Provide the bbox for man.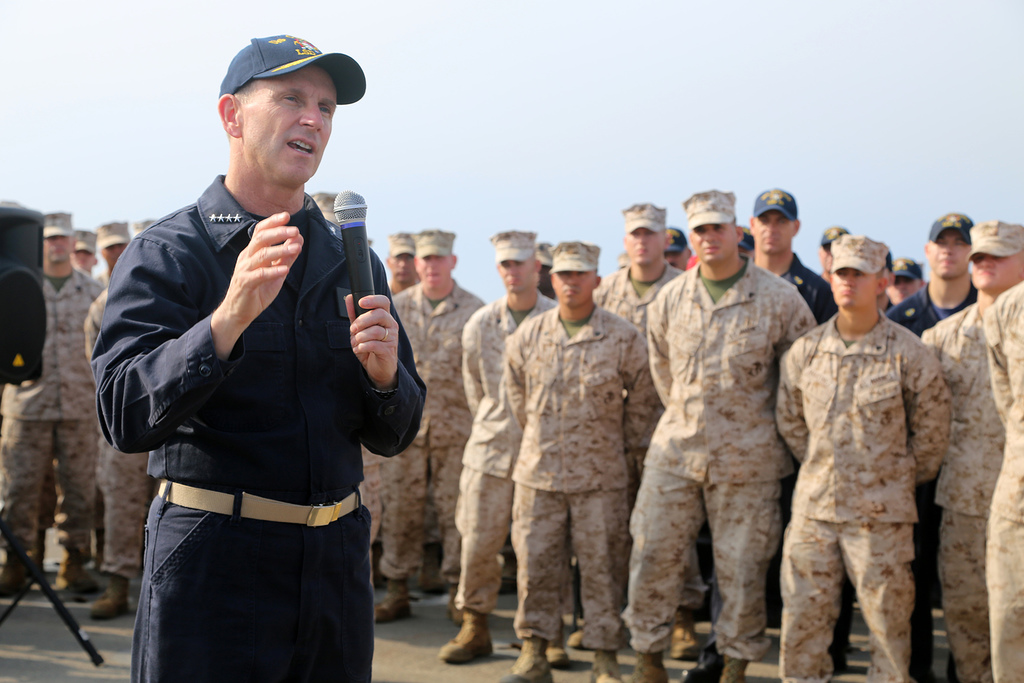
(0,207,93,592).
